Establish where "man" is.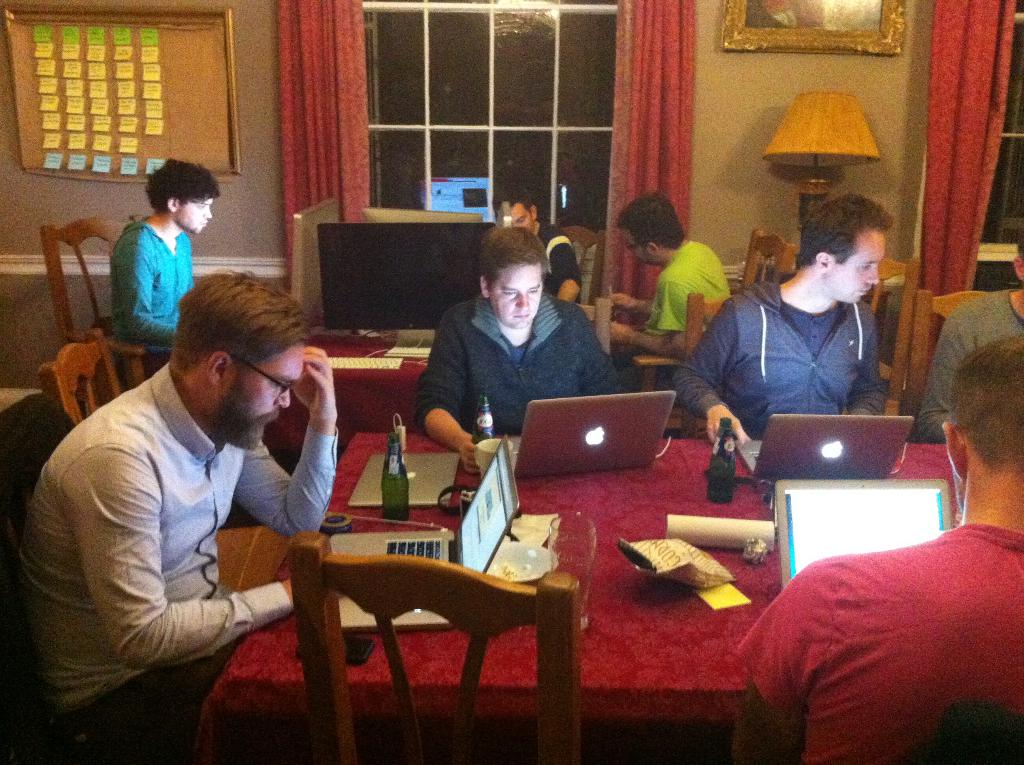
Established at l=29, t=252, r=364, b=717.
